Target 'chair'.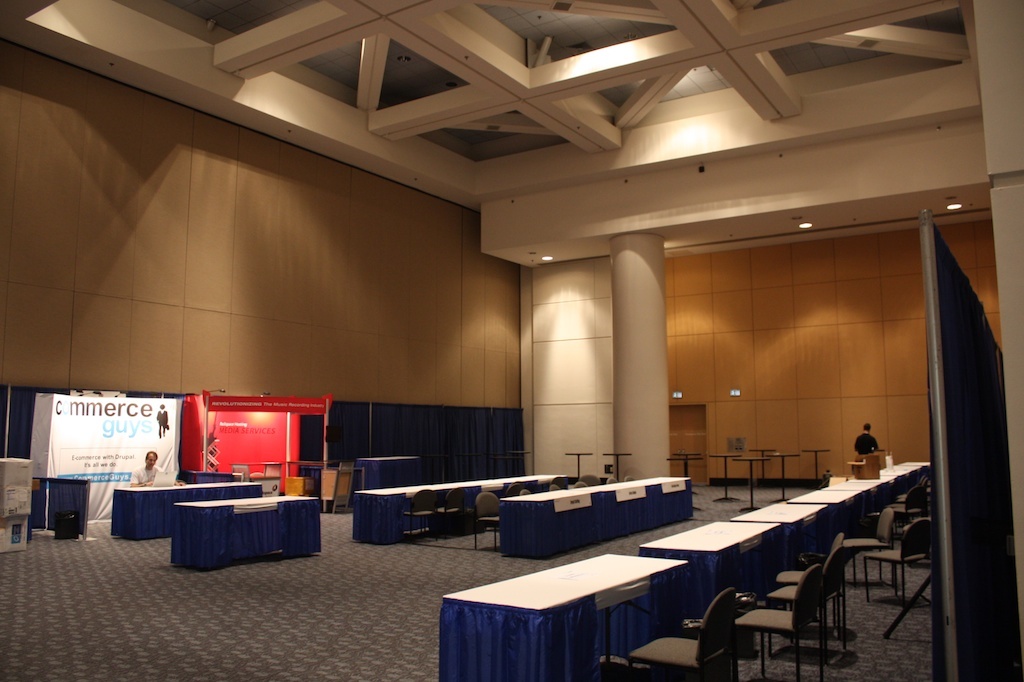
Target region: crop(735, 565, 823, 681).
